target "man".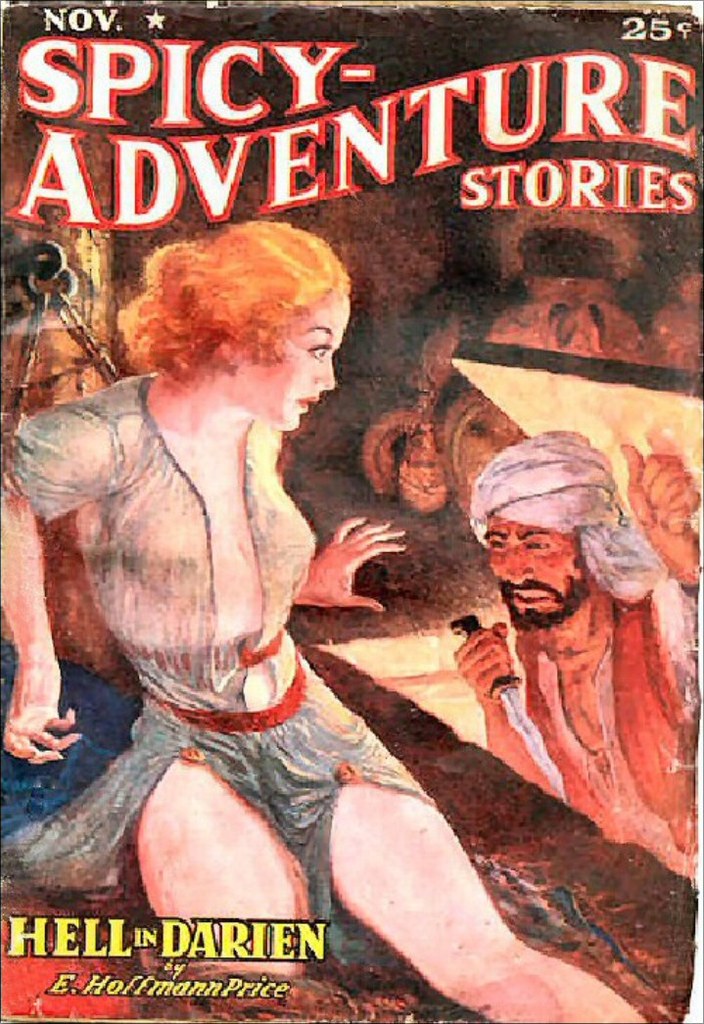
Target region: <bbox>433, 439, 703, 886</bbox>.
